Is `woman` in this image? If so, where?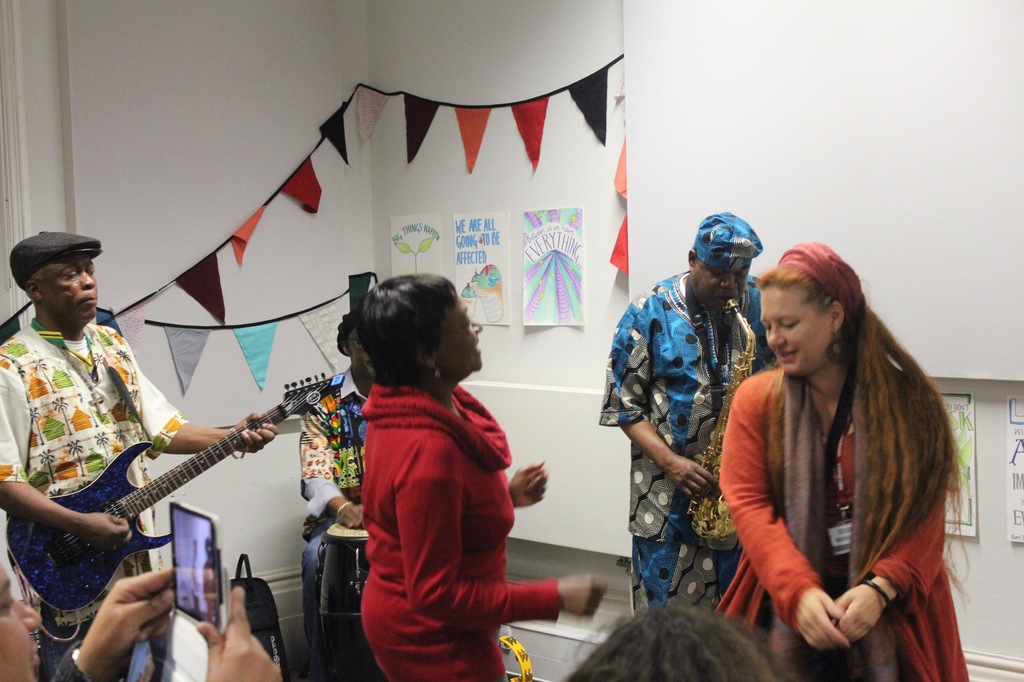
Yes, at region(354, 273, 607, 681).
